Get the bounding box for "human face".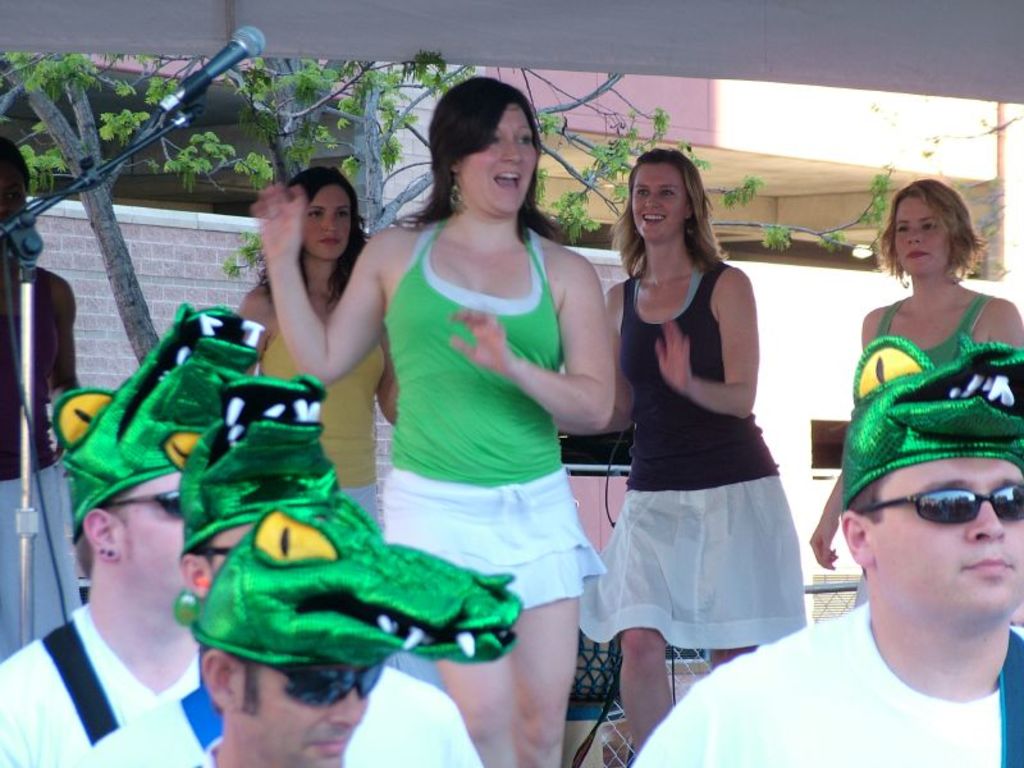
(x1=119, y1=471, x2=189, y2=627).
